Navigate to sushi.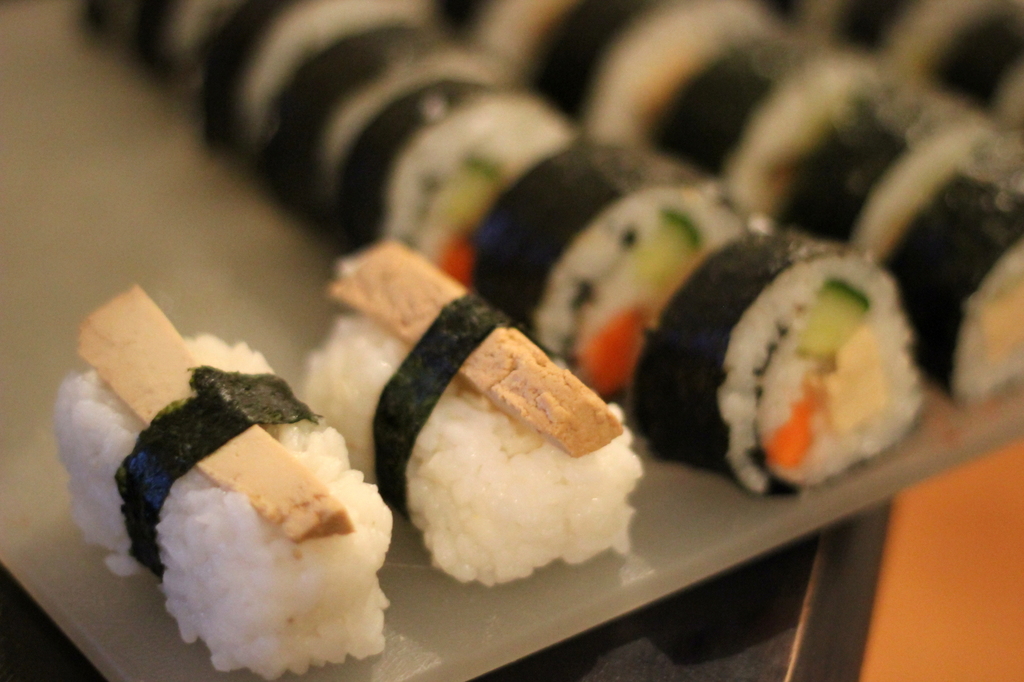
Navigation target: <box>634,220,936,494</box>.
